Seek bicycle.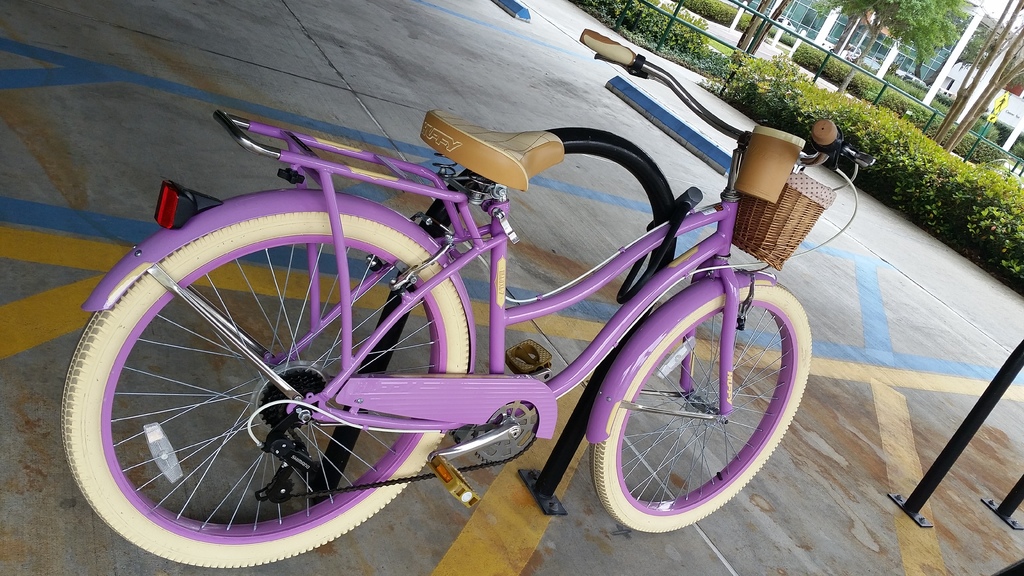
box(99, 40, 842, 556).
